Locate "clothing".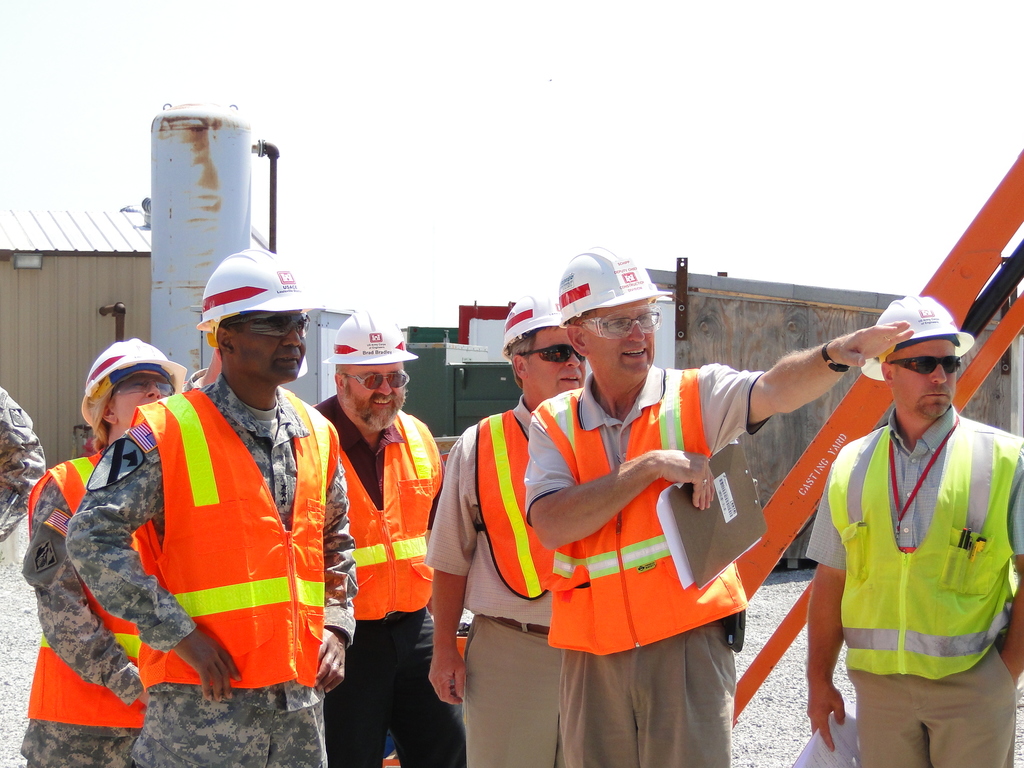
Bounding box: [525,367,764,767].
